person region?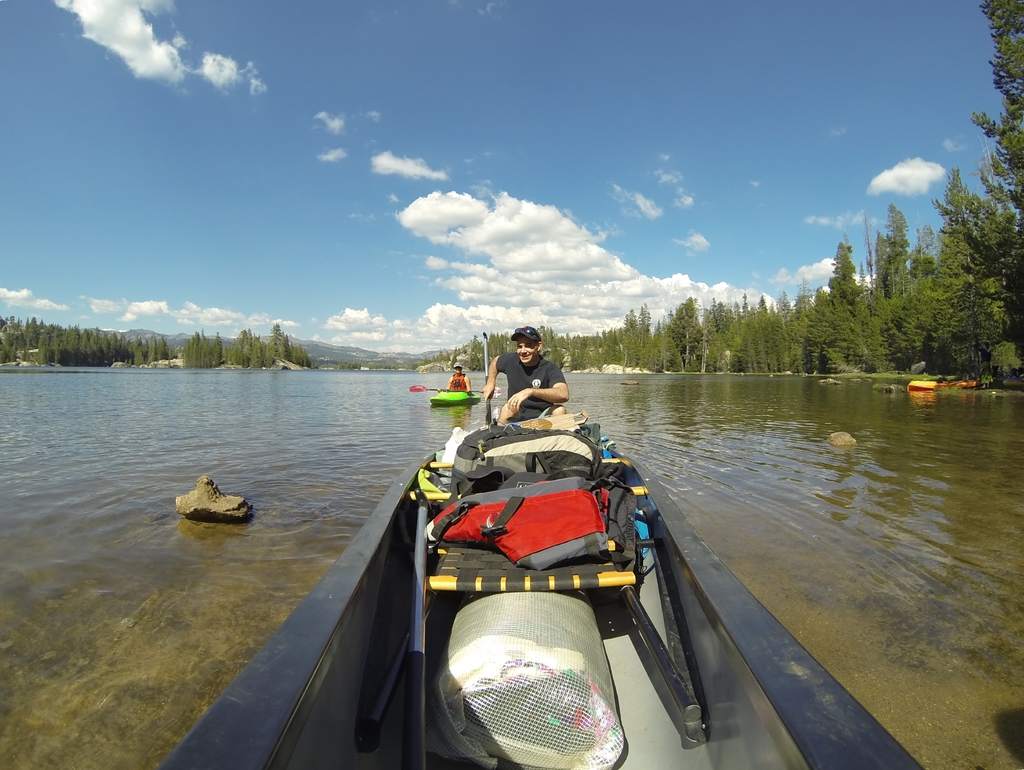
{"left": 485, "top": 340, "right": 572, "bottom": 433}
